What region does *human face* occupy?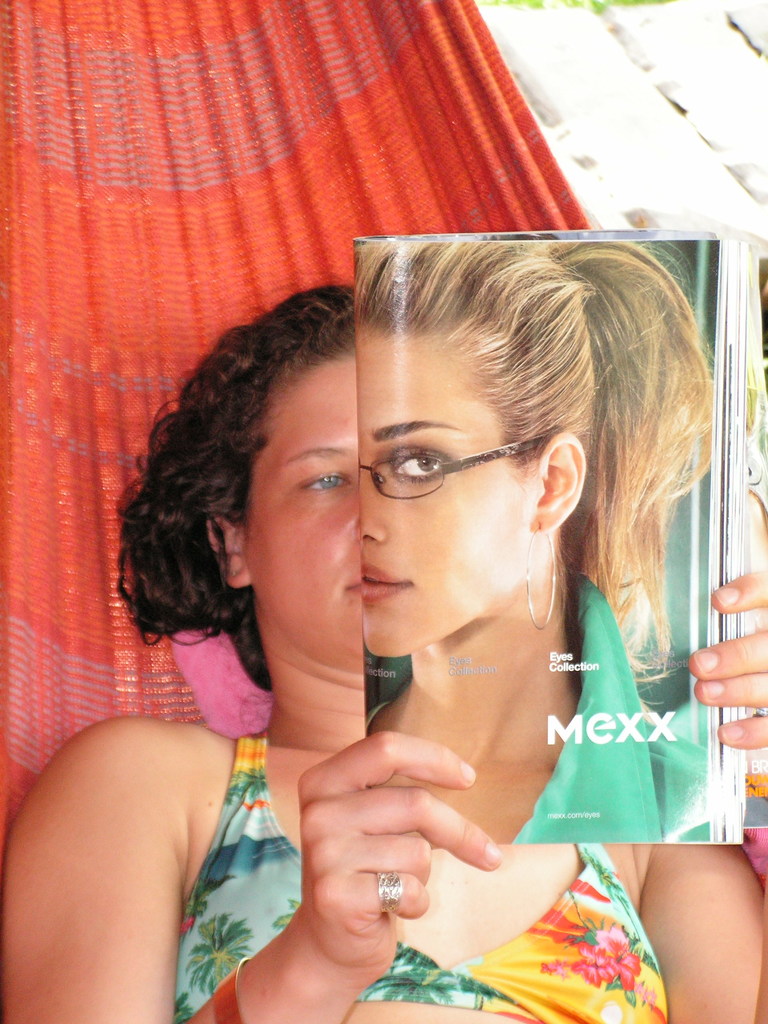
detection(244, 360, 362, 649).
